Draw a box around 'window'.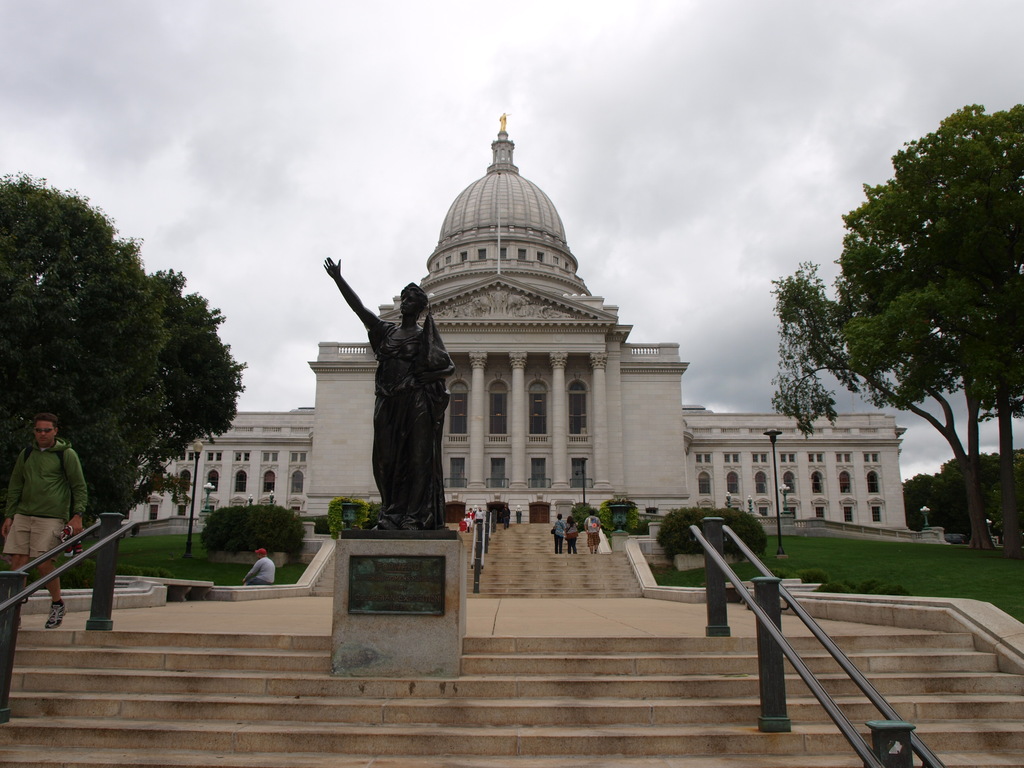
[left=816, top=505, right=828, bottom=518].
